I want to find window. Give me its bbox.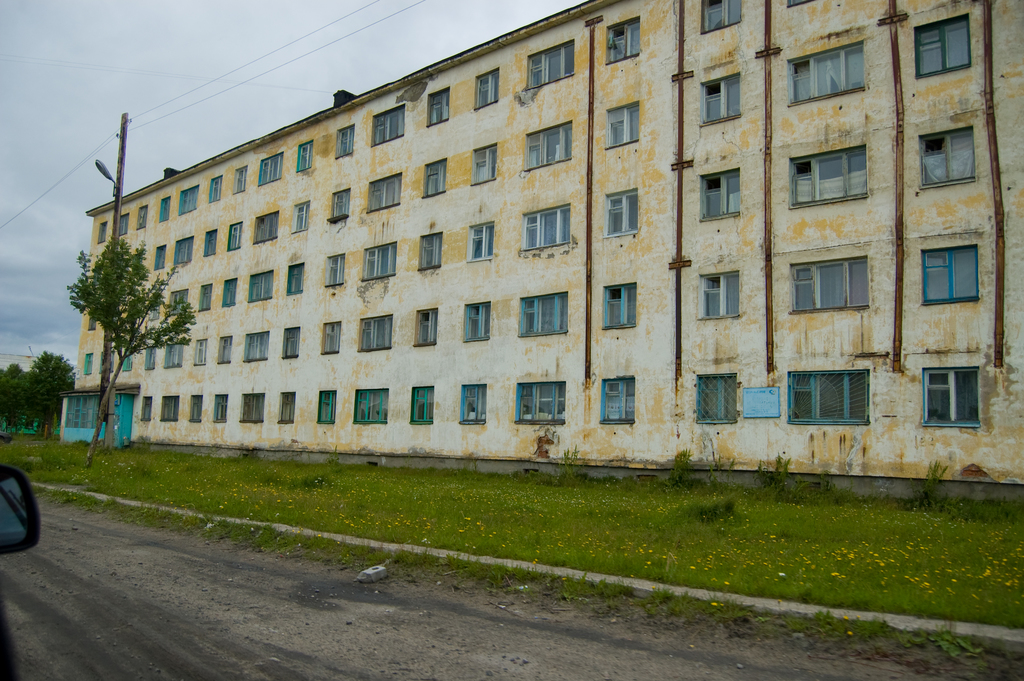
[left=98, top=216, right=109, bottom=249].
